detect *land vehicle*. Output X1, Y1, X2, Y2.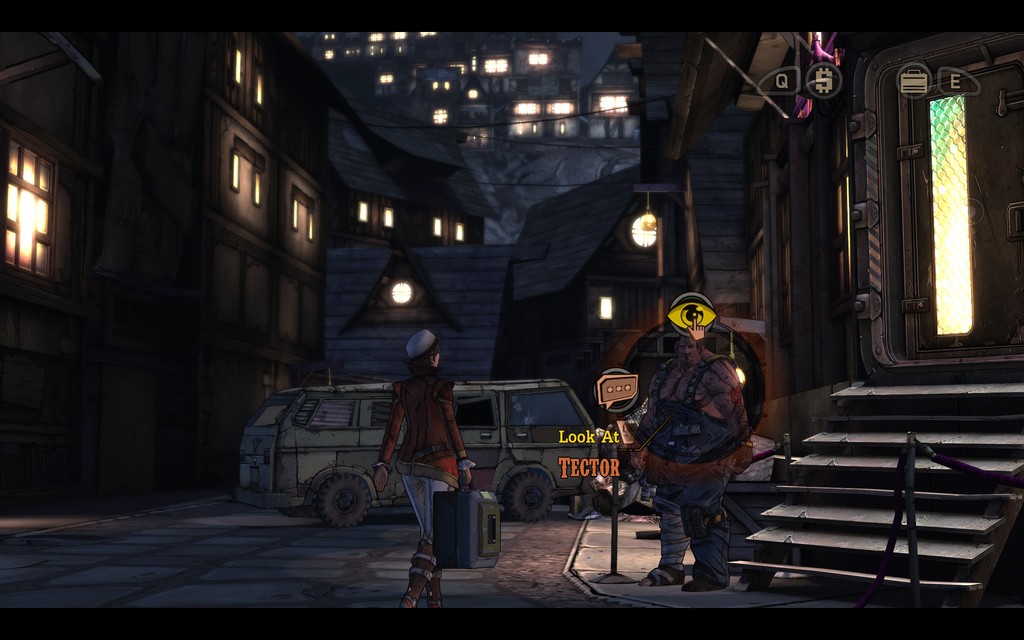
257, 356, 553, 548.
